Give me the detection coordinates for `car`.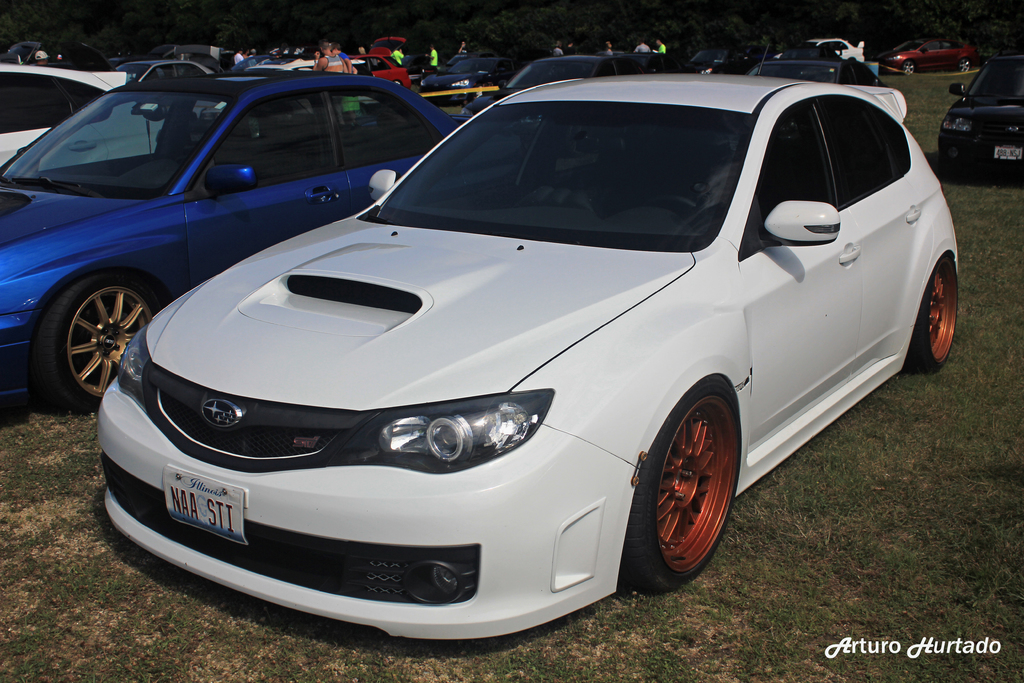
x1=132, y1=60, x2=206, y2=80.
